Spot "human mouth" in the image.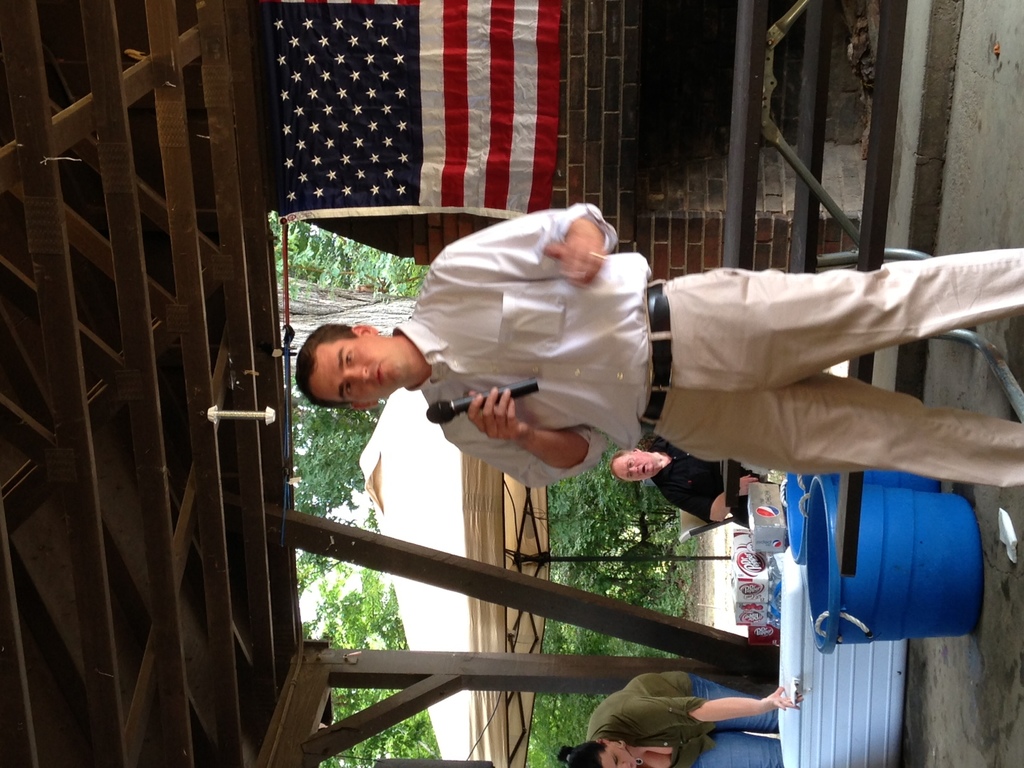
"human mouth" found at {"x1": 371, "y1": 358, "x2": 381, "y2": 388}.
